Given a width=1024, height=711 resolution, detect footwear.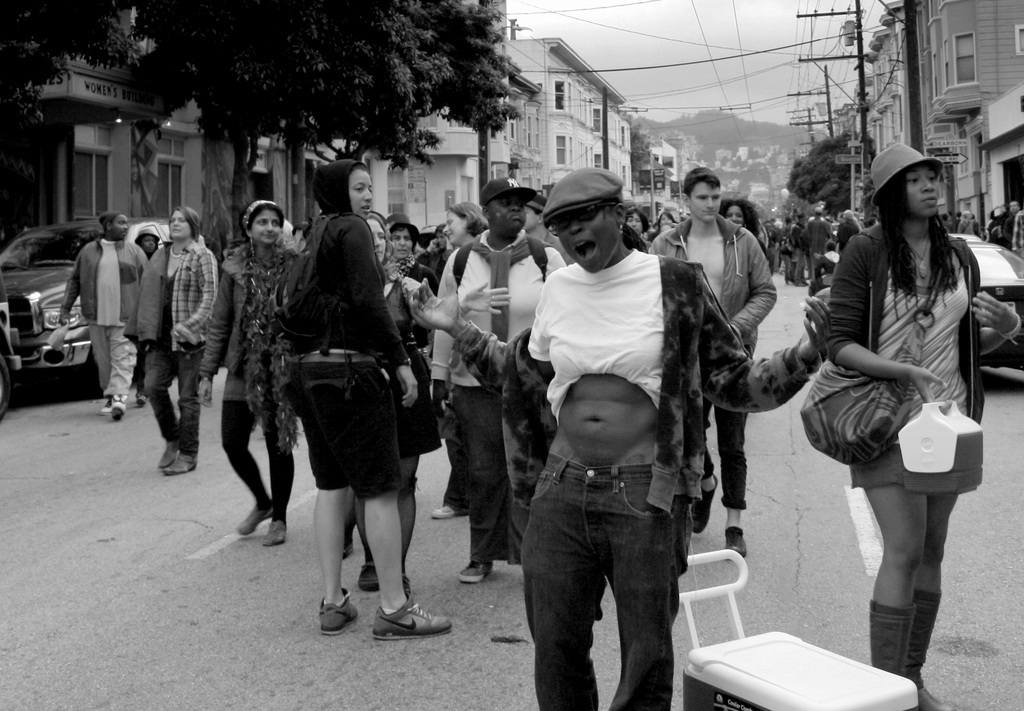
detection(165, 453, 198, 476).
